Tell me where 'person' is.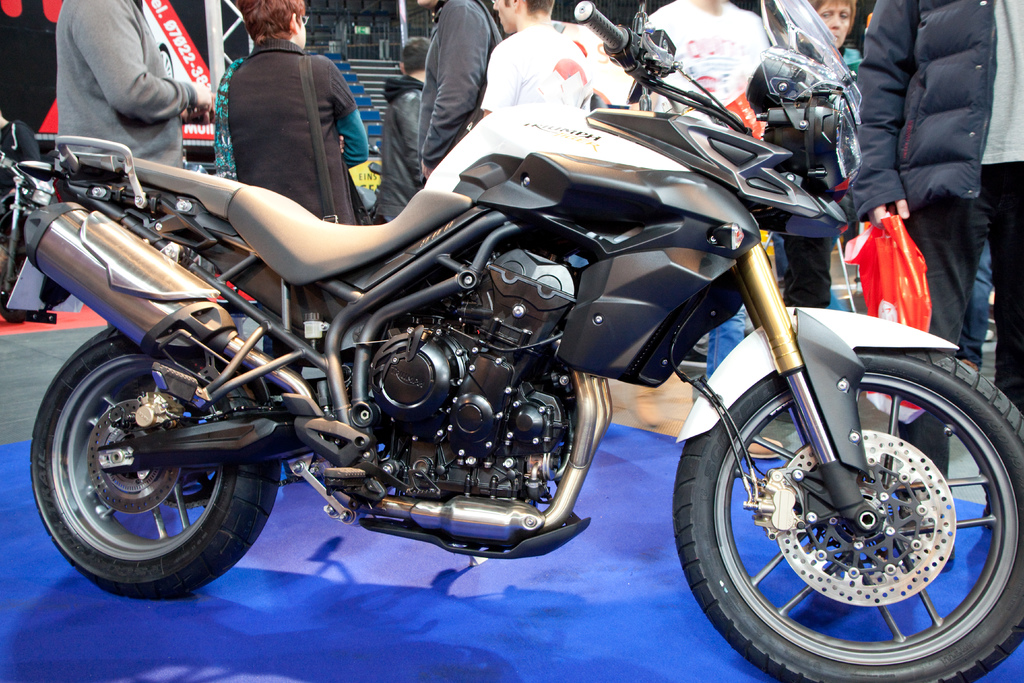
'person' is at <bbox>207, 0, 365, 224</bbox>.
